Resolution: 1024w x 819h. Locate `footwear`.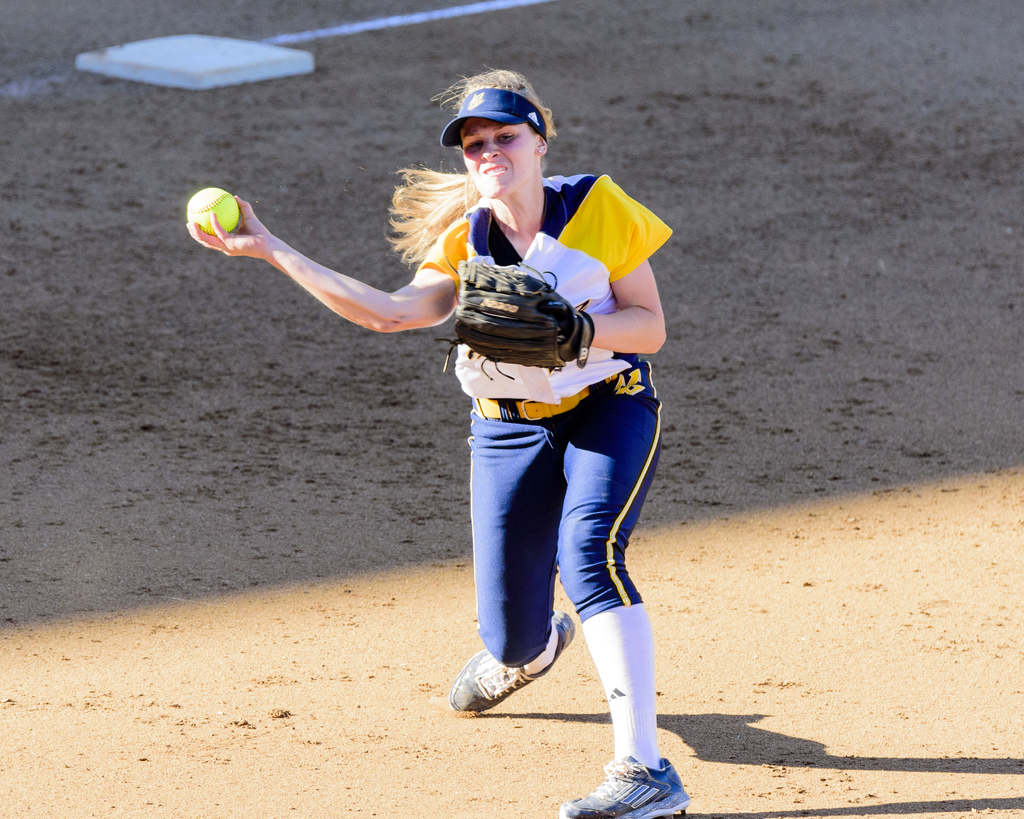
bbox=[440, 613, 577, 711].
